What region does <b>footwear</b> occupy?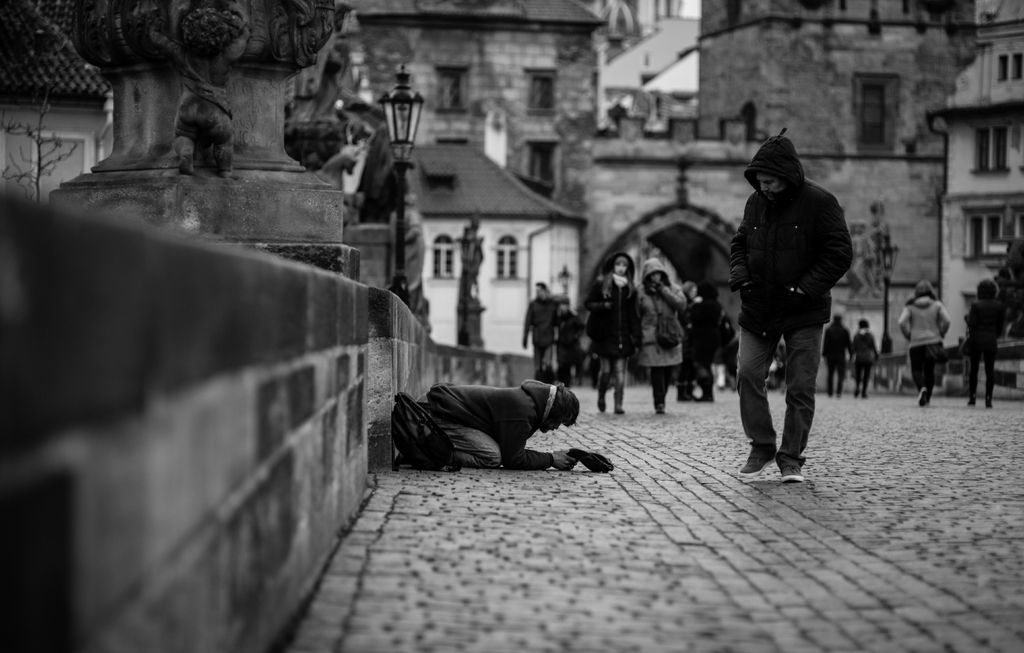
left=596, top=405, right=609, bottom=415.
